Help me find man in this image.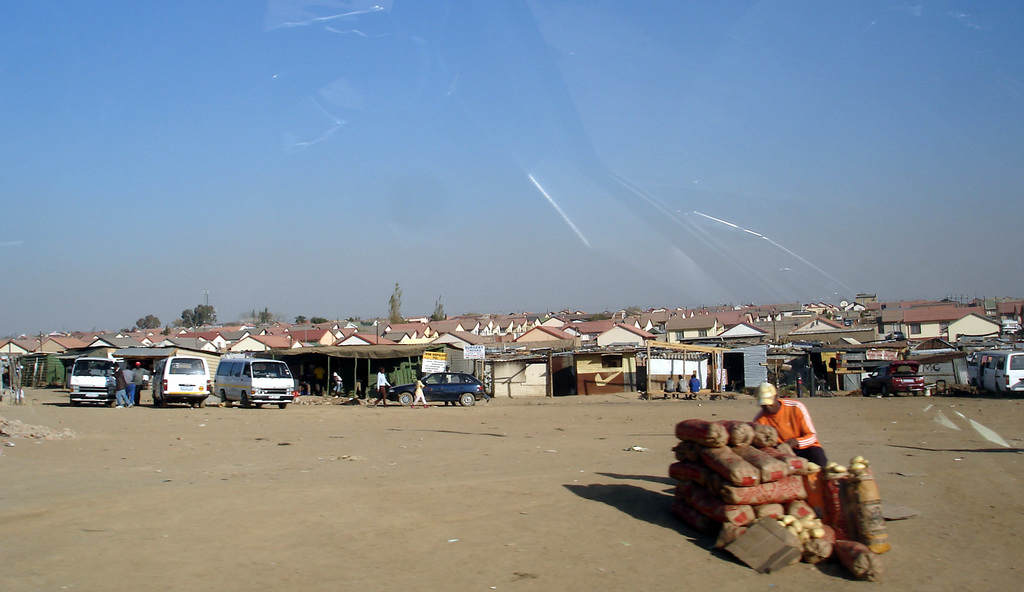
Found it: (666, 377, 676, 398).
